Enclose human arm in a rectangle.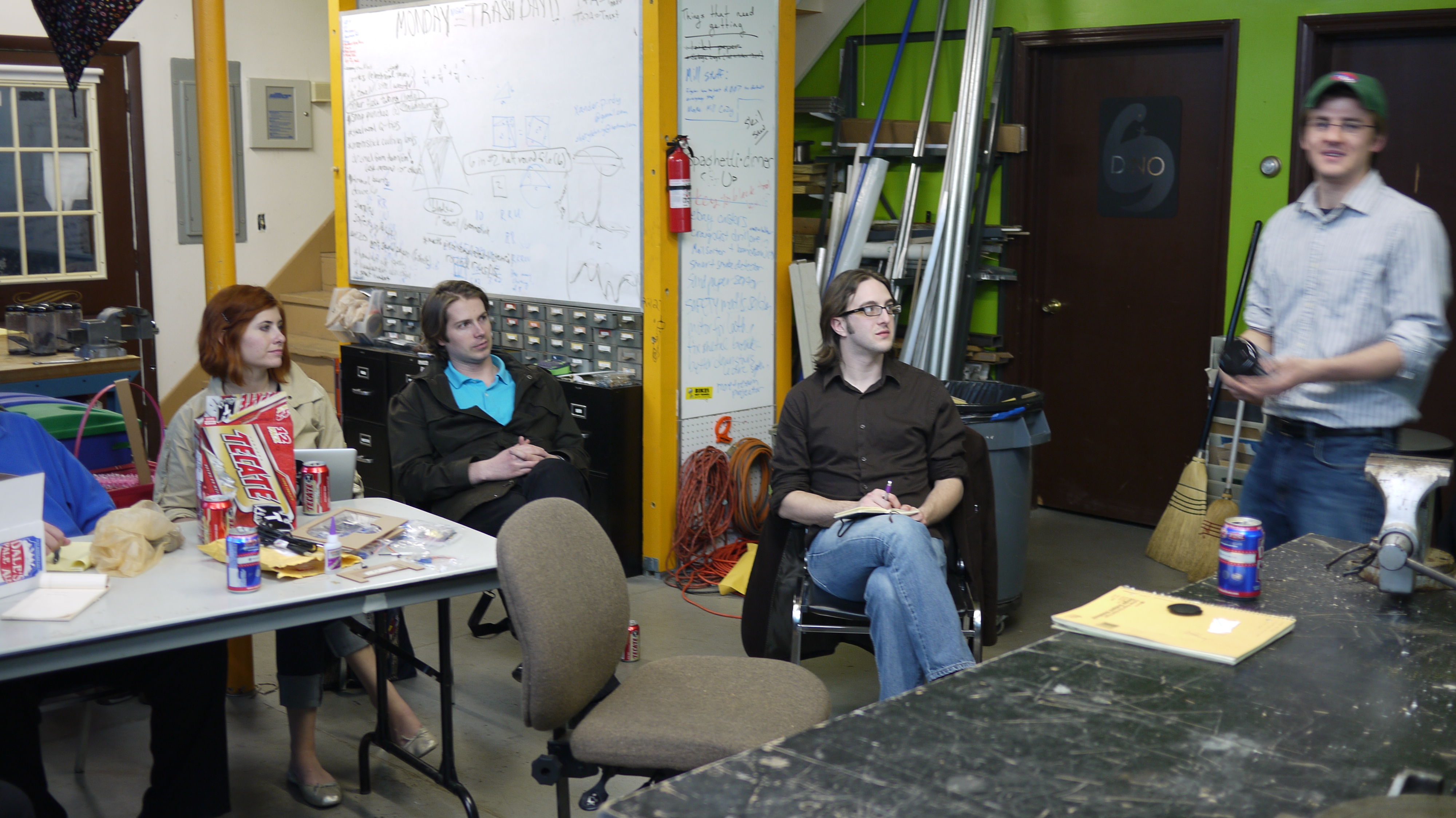
region(20, 158, 41, 192).
